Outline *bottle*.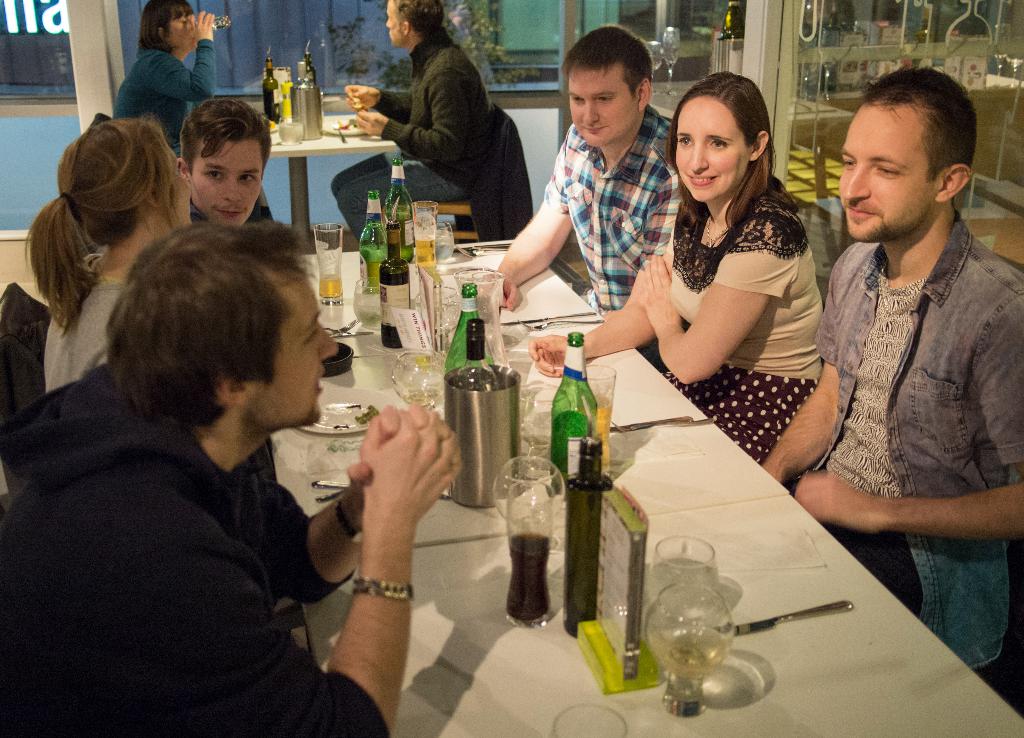
Outline: select_region(561, 434, 621, 644).
